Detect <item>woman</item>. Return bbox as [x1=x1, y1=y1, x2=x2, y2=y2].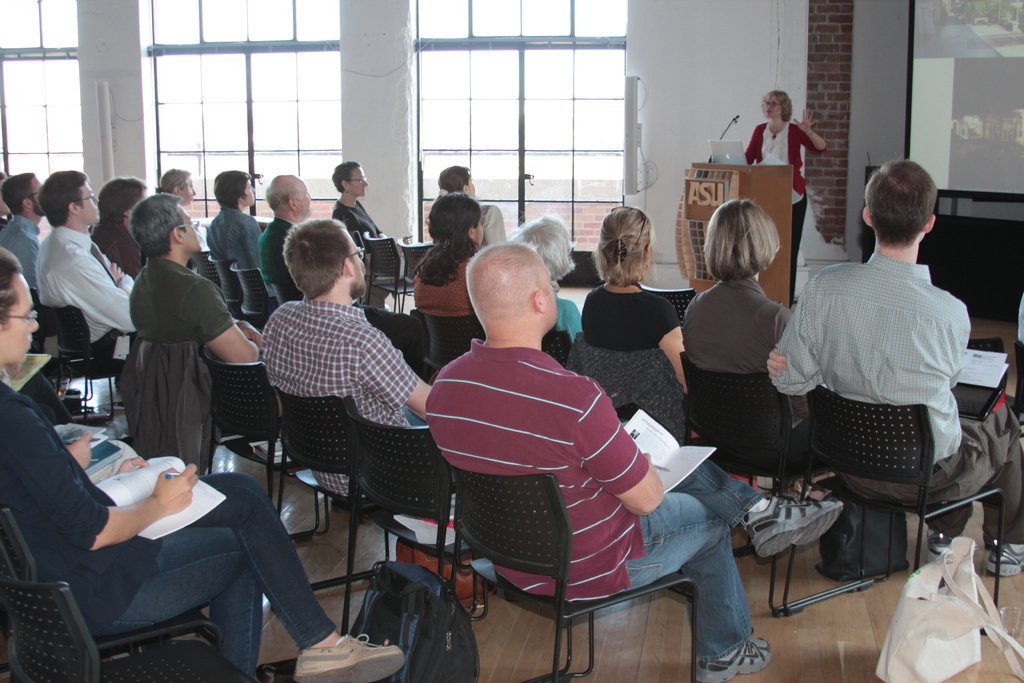
[x1=152, y1=168, x2=195, y2=206].
